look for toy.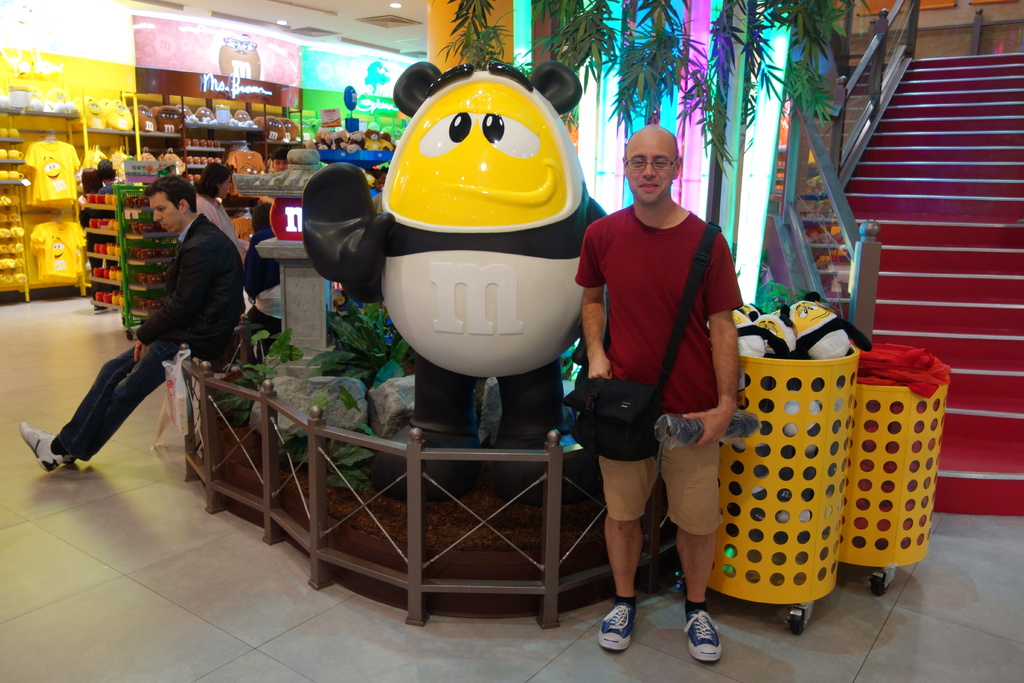
Found: rect(257, 111, 284, 142).
